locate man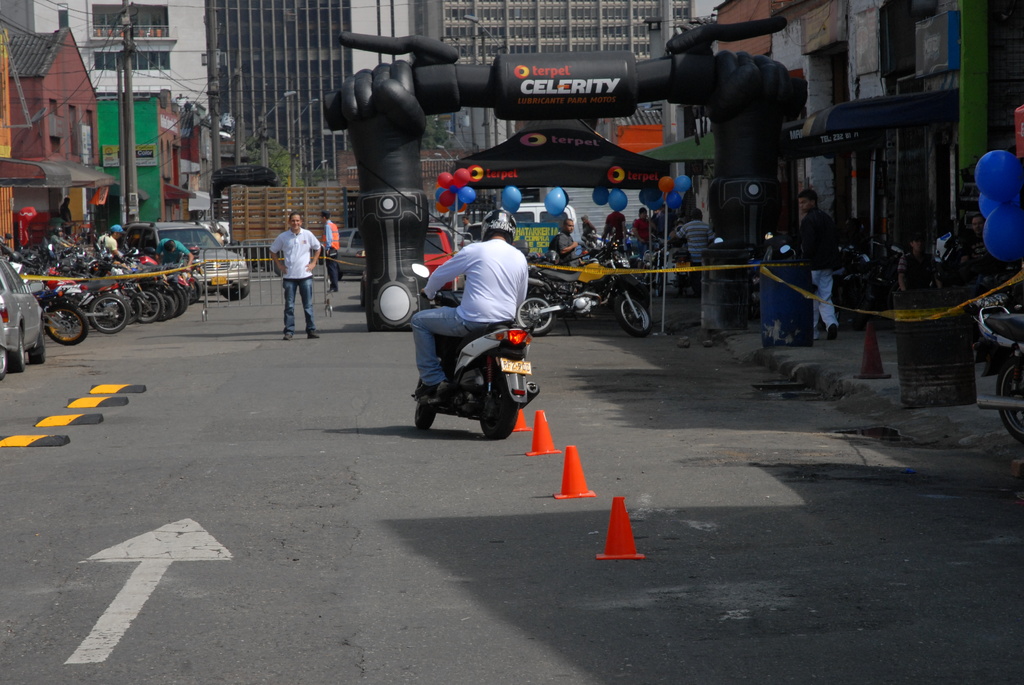
(267,212,322,338)
